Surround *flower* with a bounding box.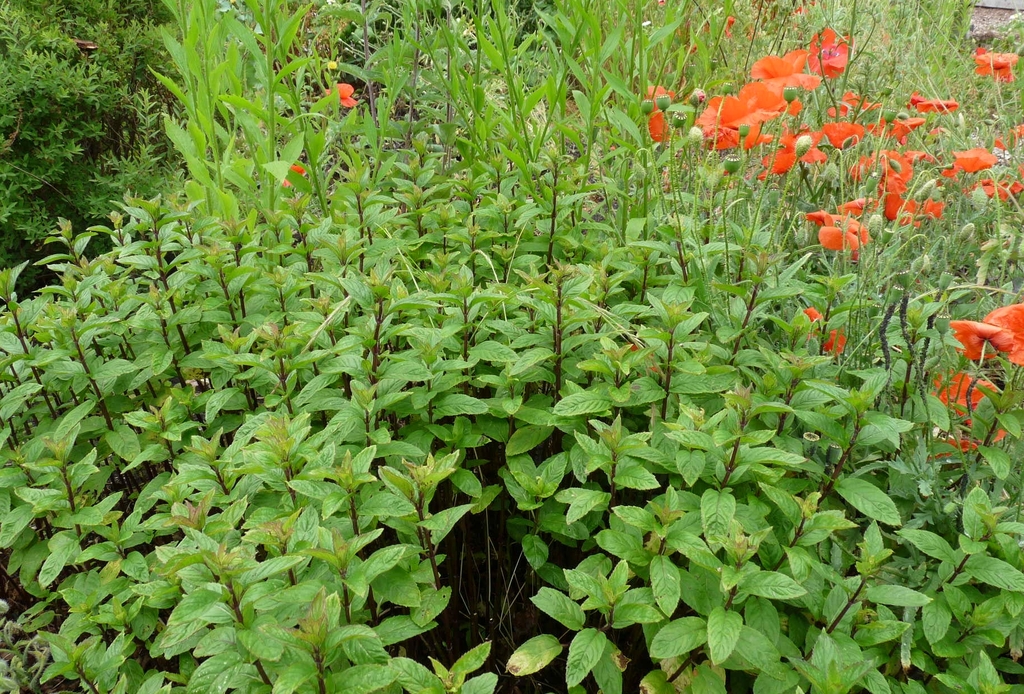
321:80:360:108.
